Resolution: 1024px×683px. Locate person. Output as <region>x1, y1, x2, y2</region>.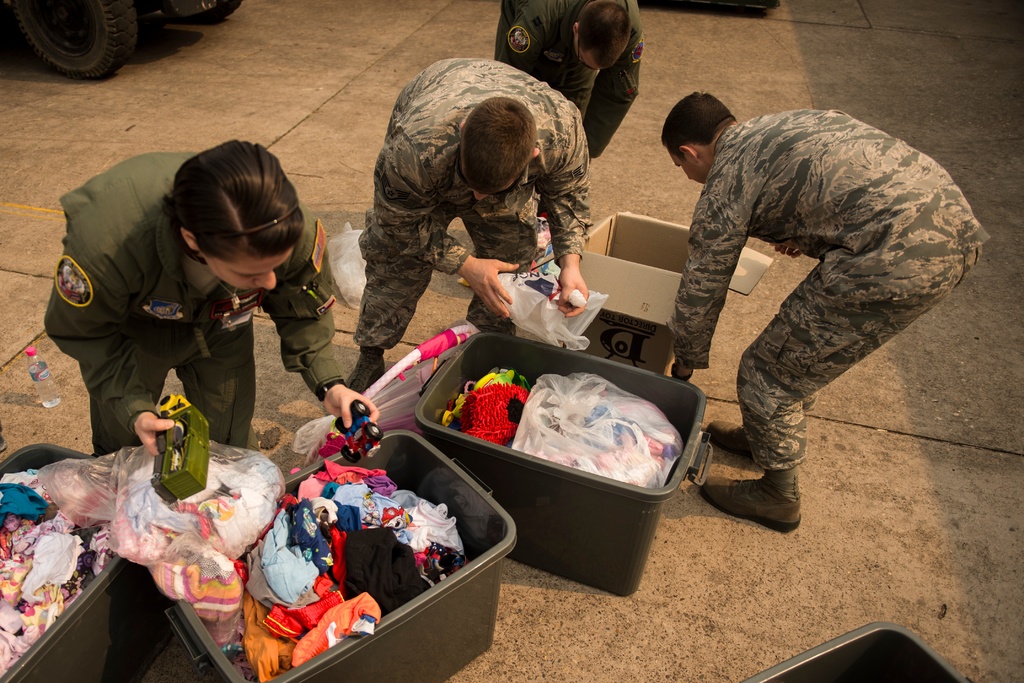
<region>493, 0, 639, 154</region>.
